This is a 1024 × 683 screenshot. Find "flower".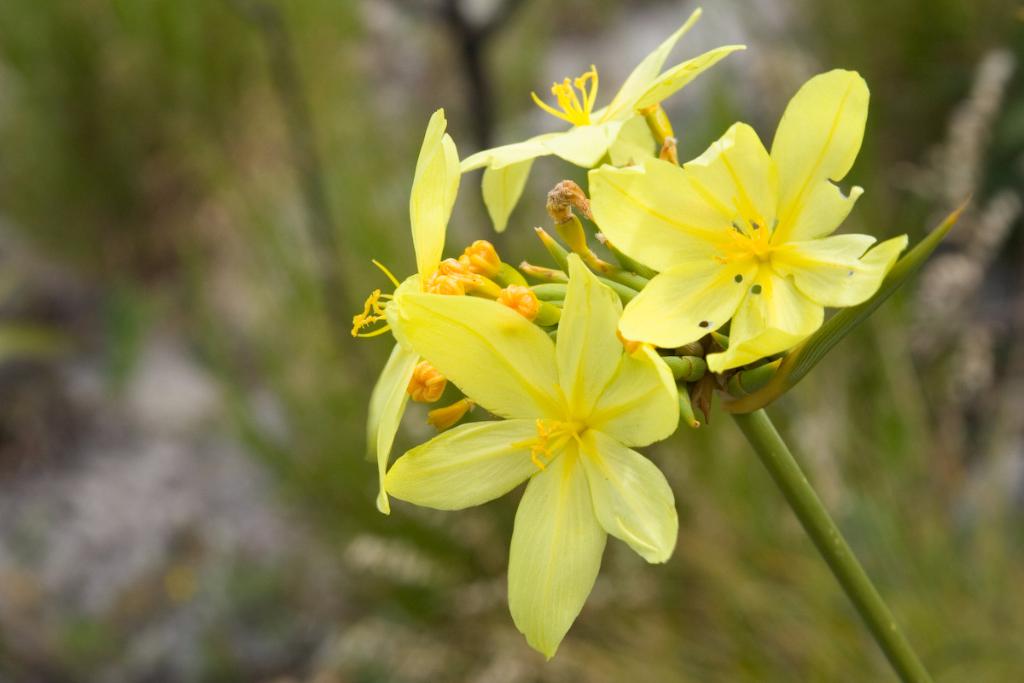
Bounding box: 375:282:684:658.
